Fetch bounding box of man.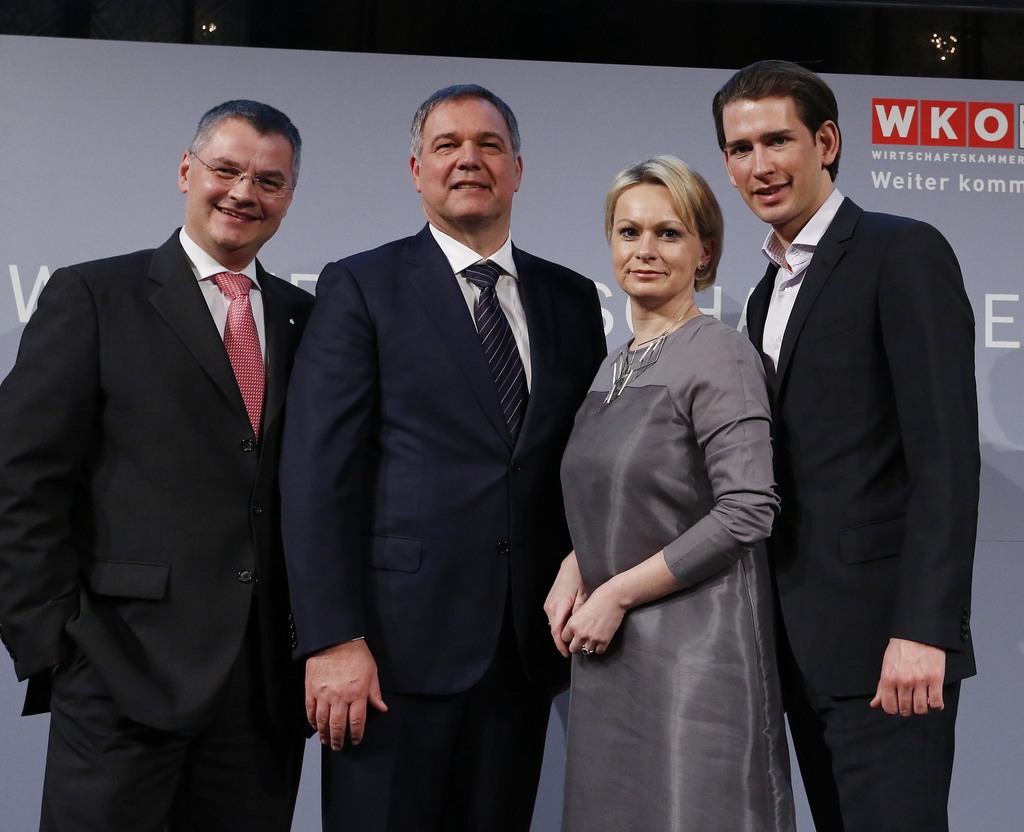
Bbox: locate(707, 63, 980, 781).
